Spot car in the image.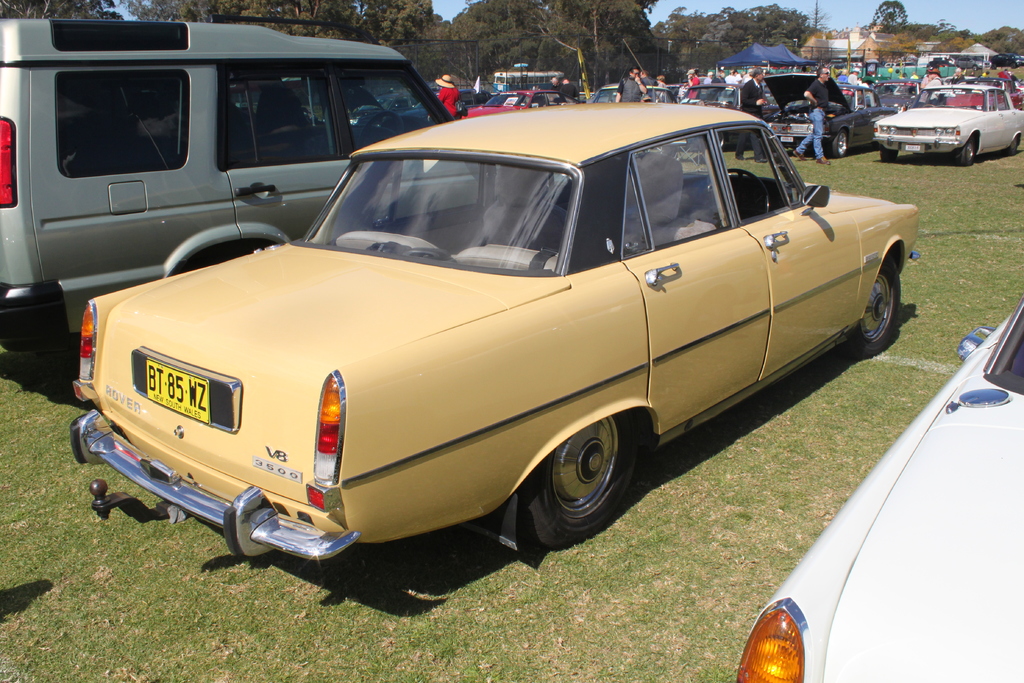
car found at select_region(60, 99, 920, 579).
